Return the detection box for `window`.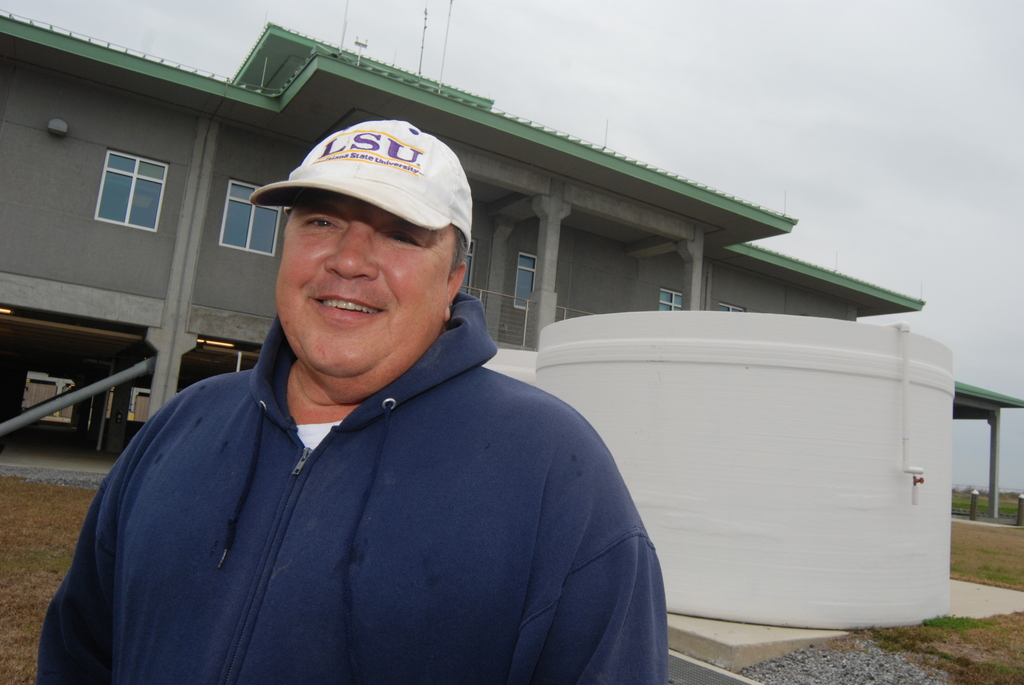
{"x1": 652, "y1": 290, "x2": 682, "y2": 312}.
